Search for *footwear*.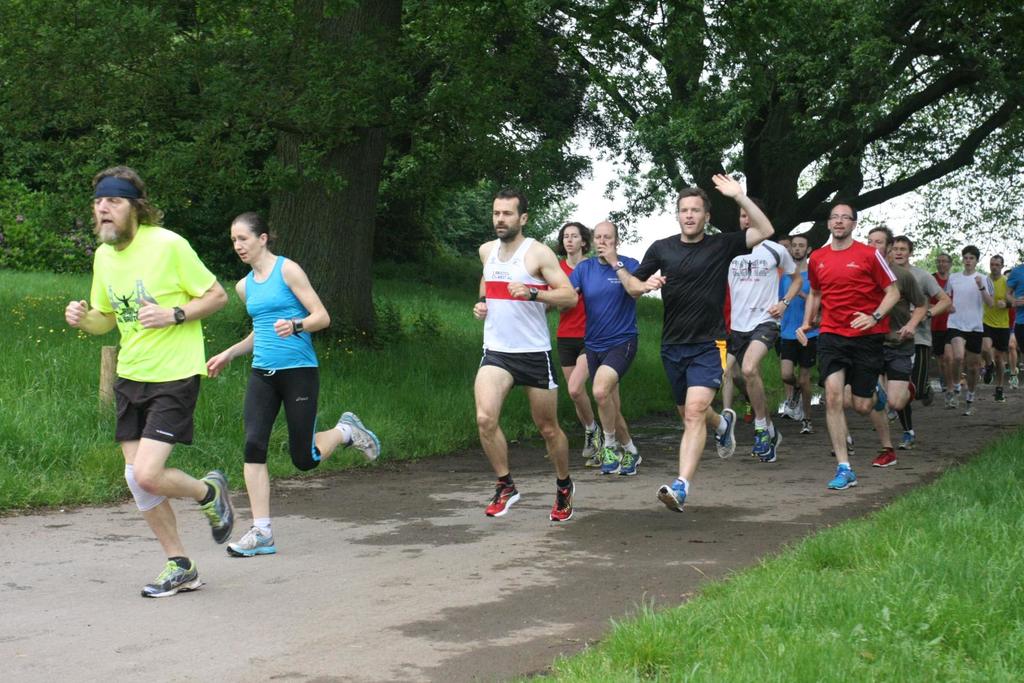
Found at 623 446 635 475.
